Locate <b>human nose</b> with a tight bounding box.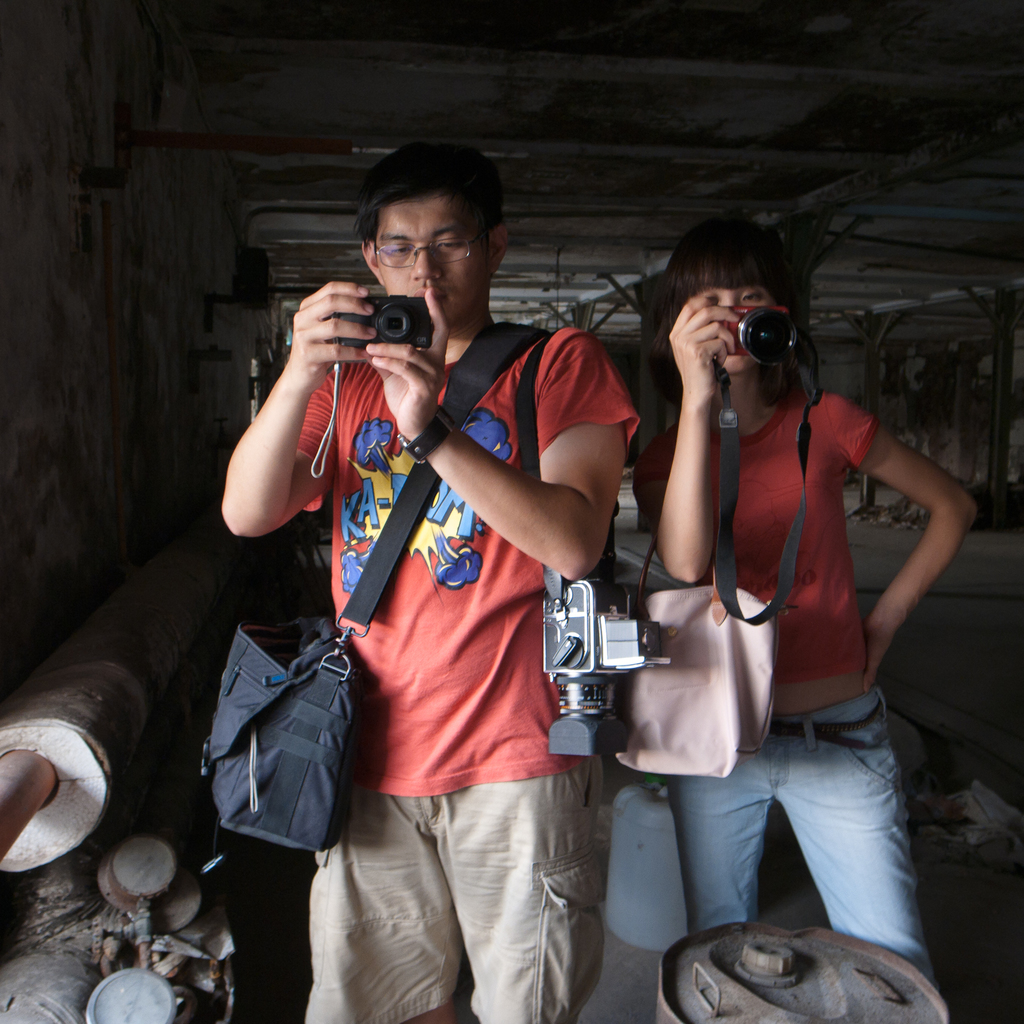
Rect(412, 240, 440, 282).
